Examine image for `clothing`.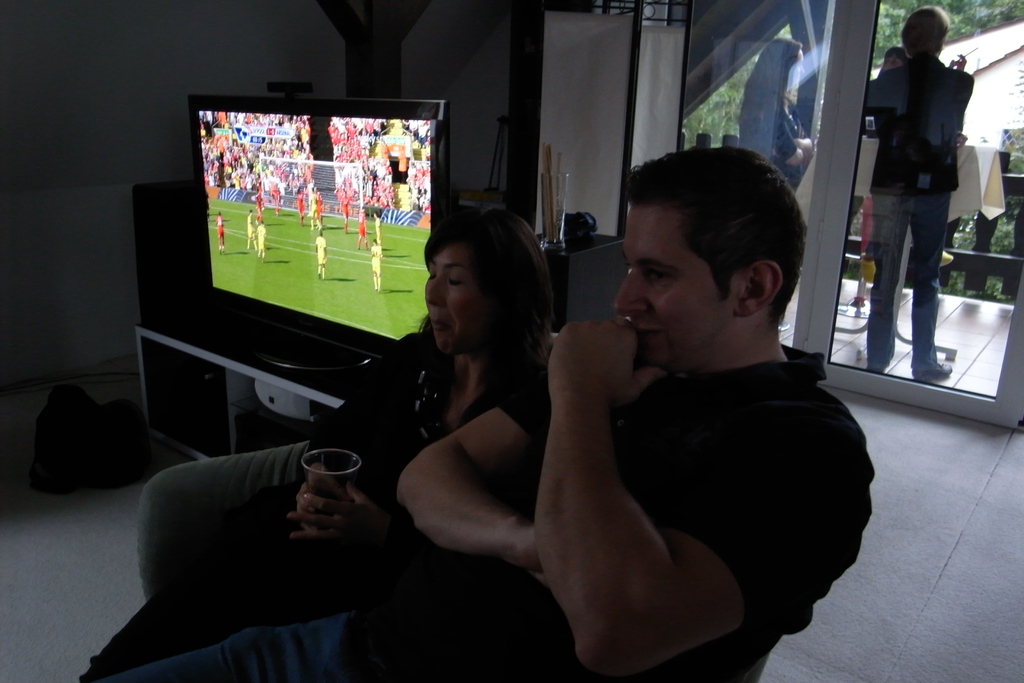
Examination result: (735,72,808,160).
